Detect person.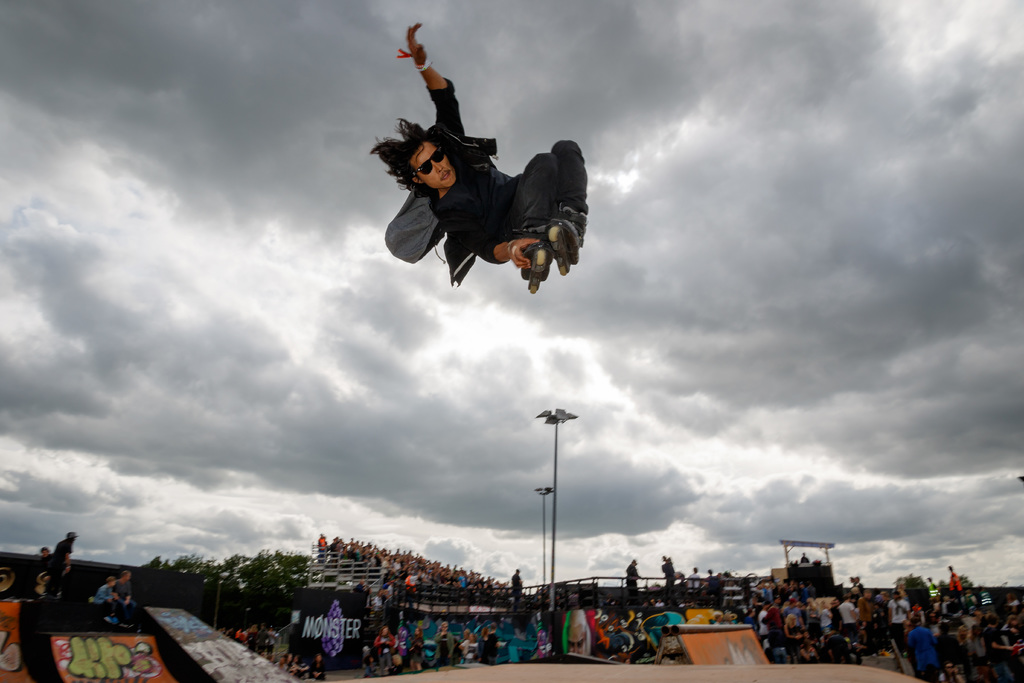
Detected at {"left": 95, "top": 578, "right": 109, "bottom": 604}.
